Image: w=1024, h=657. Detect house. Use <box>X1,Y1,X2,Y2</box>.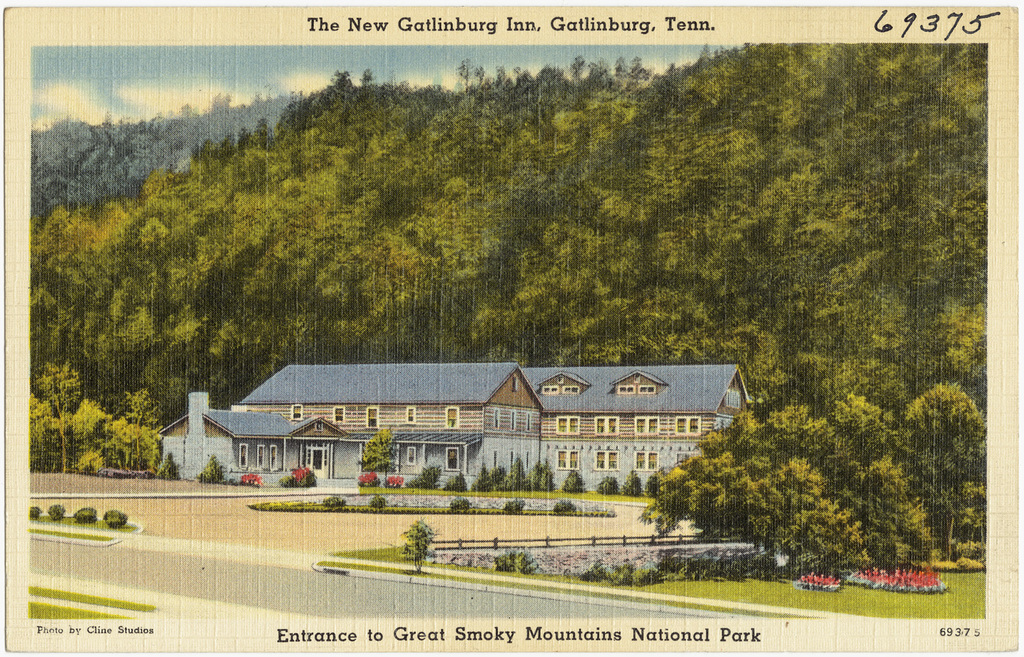
<box>217,364,725,507</box>.
